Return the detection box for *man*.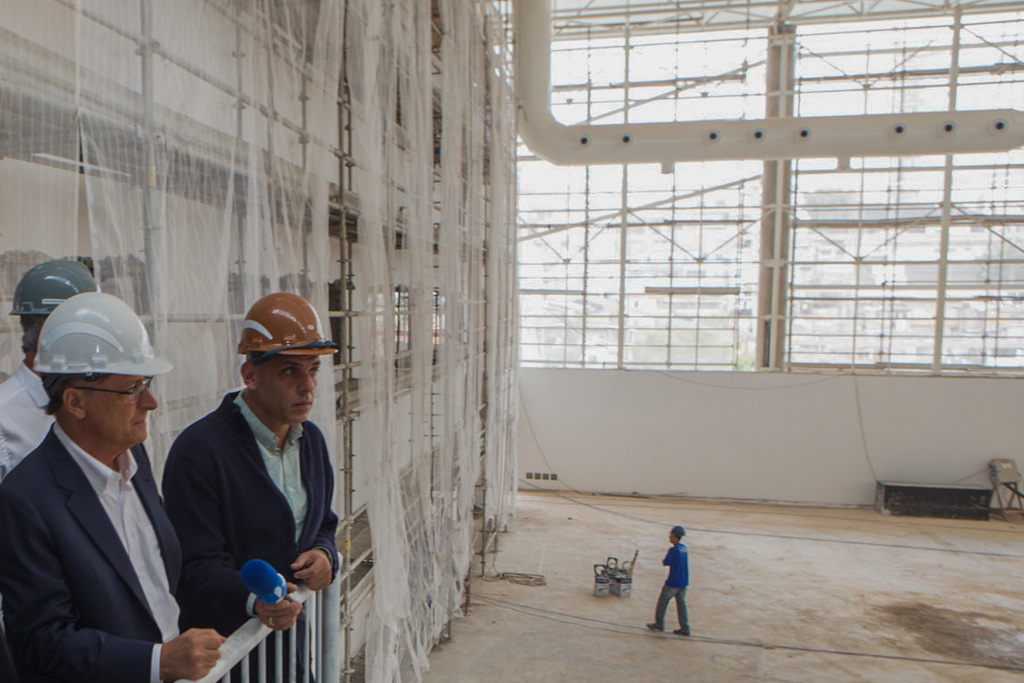
(left=166, top=288, right=366, bottom=682).
